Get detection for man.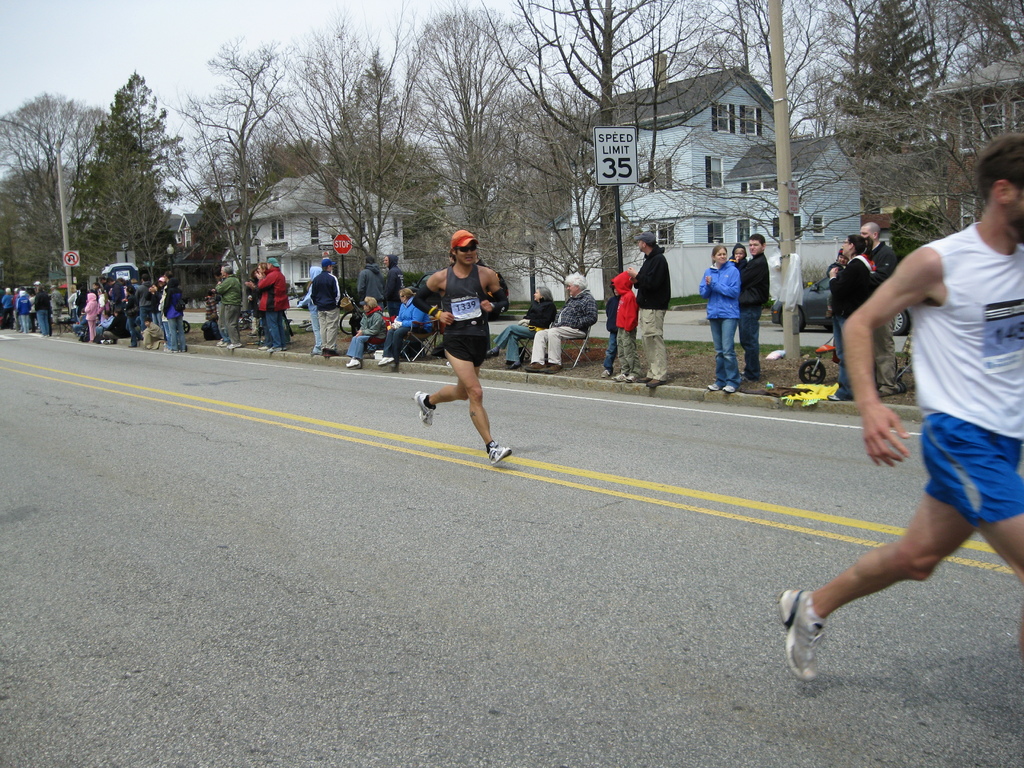
Detection: 310 260 342 358.
